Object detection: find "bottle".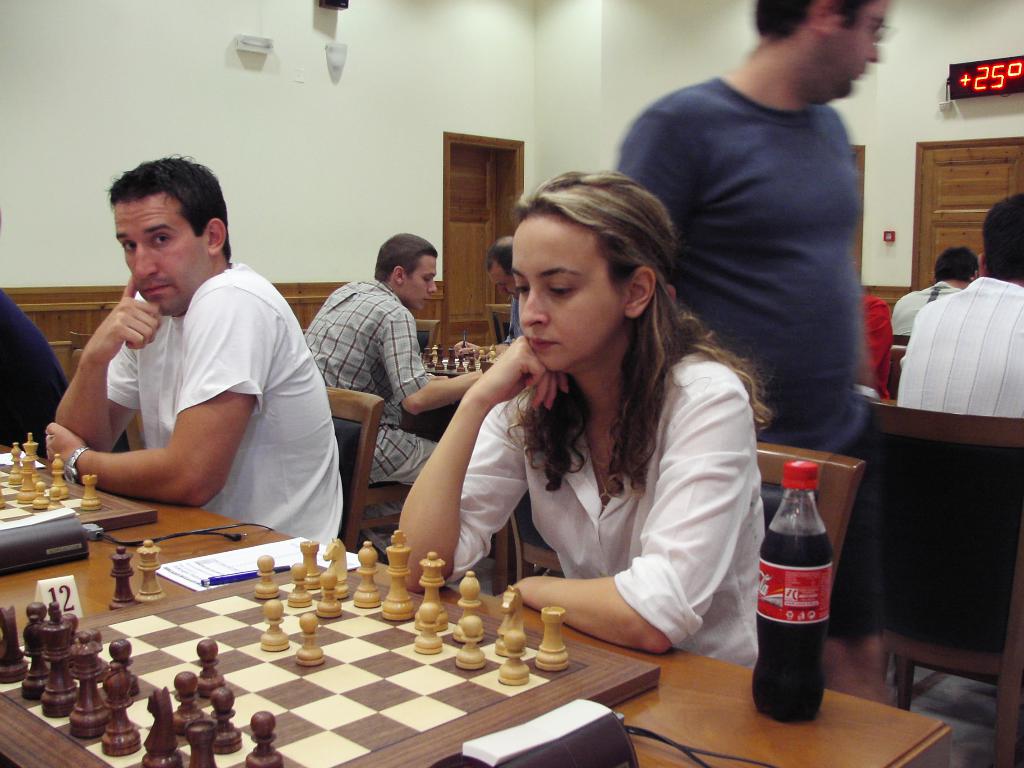
(743, 470, 845, 715).
